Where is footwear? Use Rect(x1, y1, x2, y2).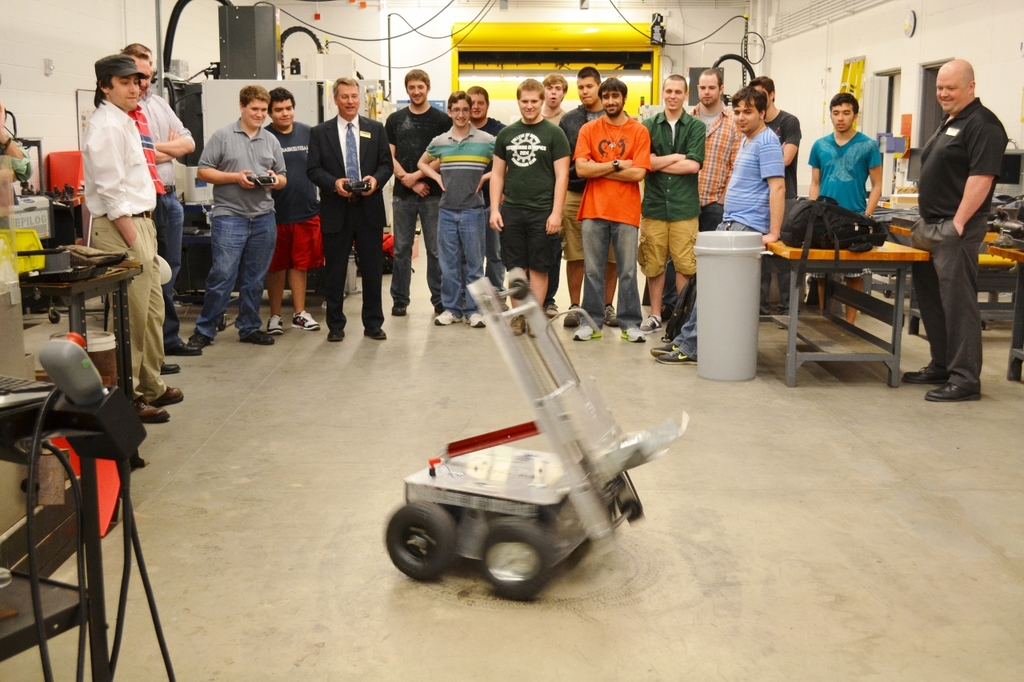
Rect(367, 320, 389, 340).
